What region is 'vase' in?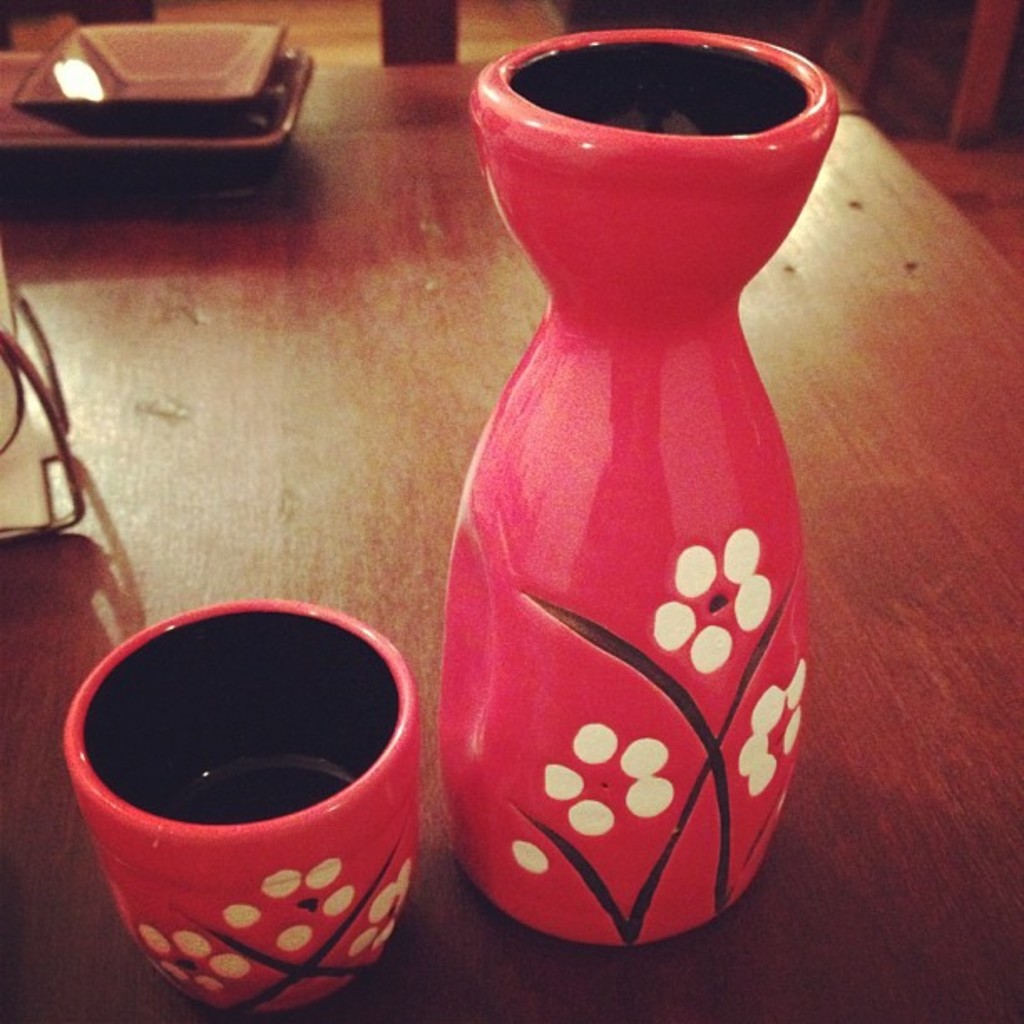
(x1=433, y1=25, x2=843, y2=950).
